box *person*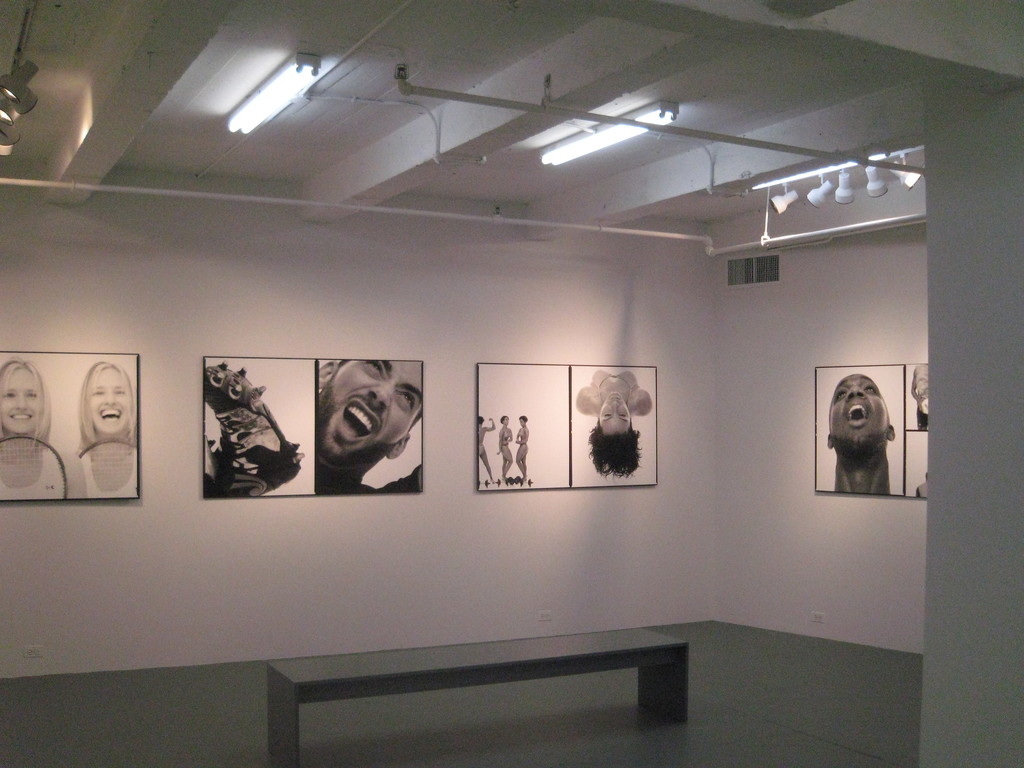
<region>573, 371, 652, 481</region>
